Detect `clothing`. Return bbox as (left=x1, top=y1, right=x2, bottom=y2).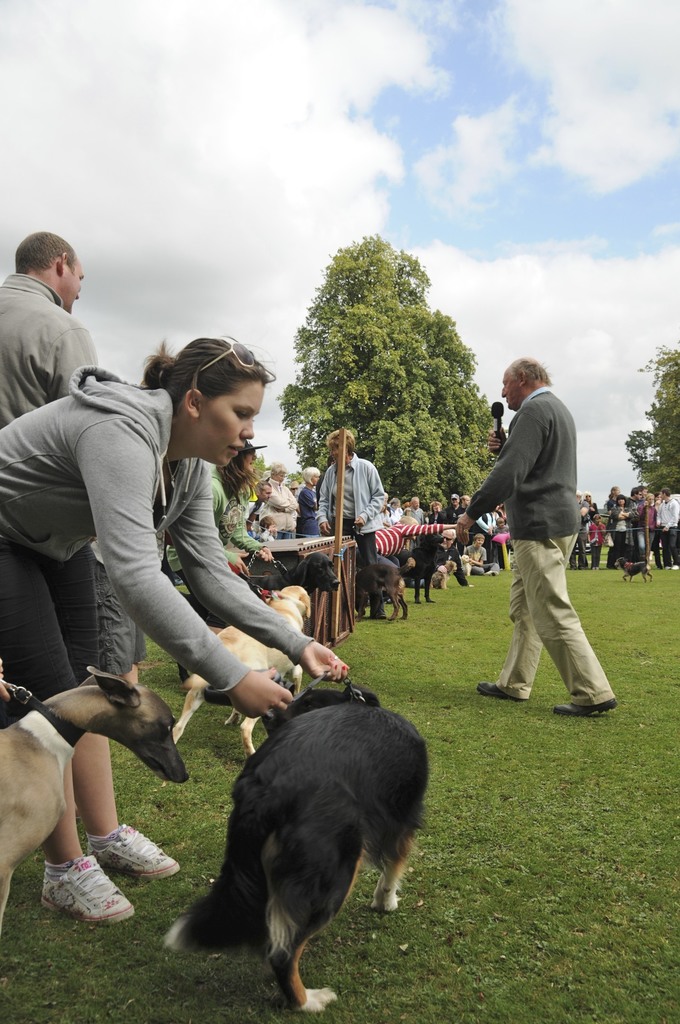
(left=319, top=456, right=373, bottom=619).
